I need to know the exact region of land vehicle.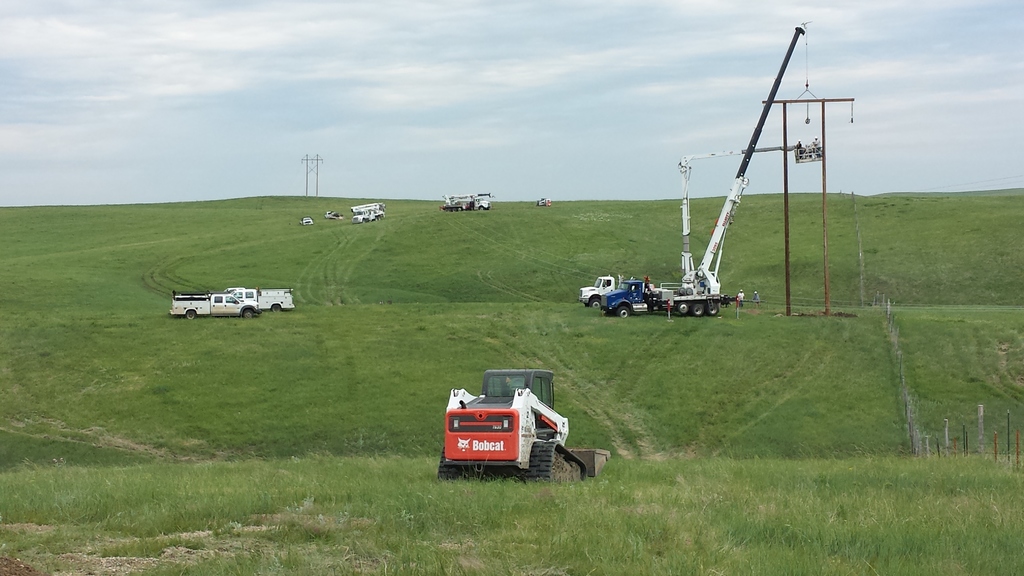
Region: 166, 291, 262, 321.
